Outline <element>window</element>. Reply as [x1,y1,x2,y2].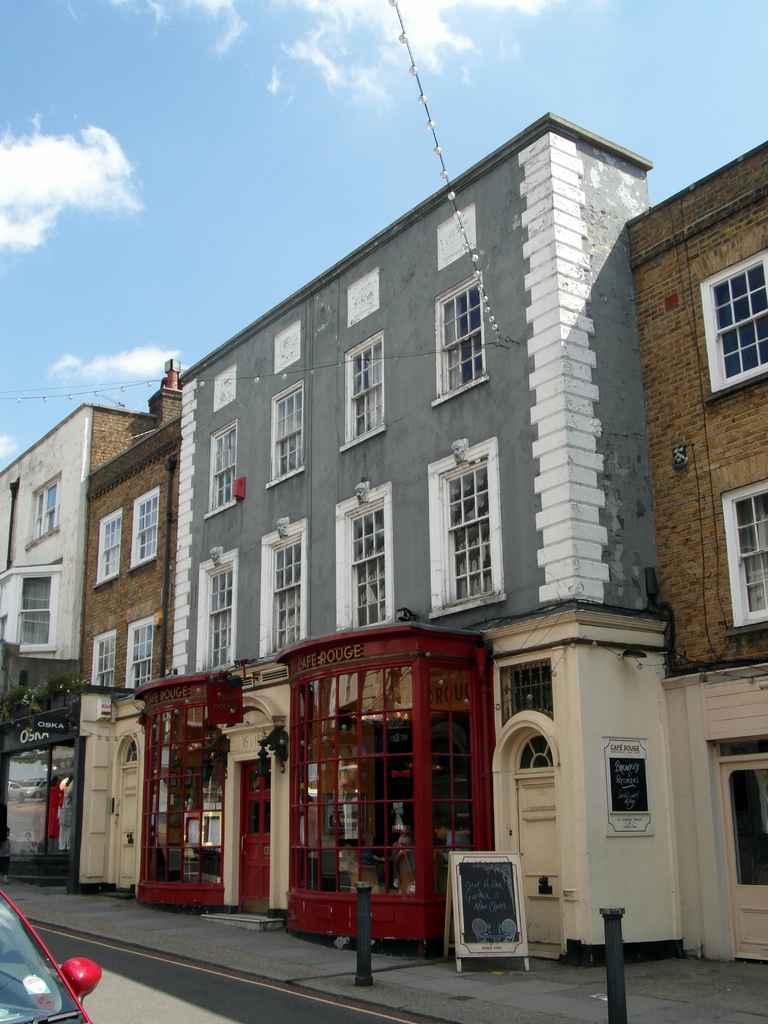
[6,575,59,645].
